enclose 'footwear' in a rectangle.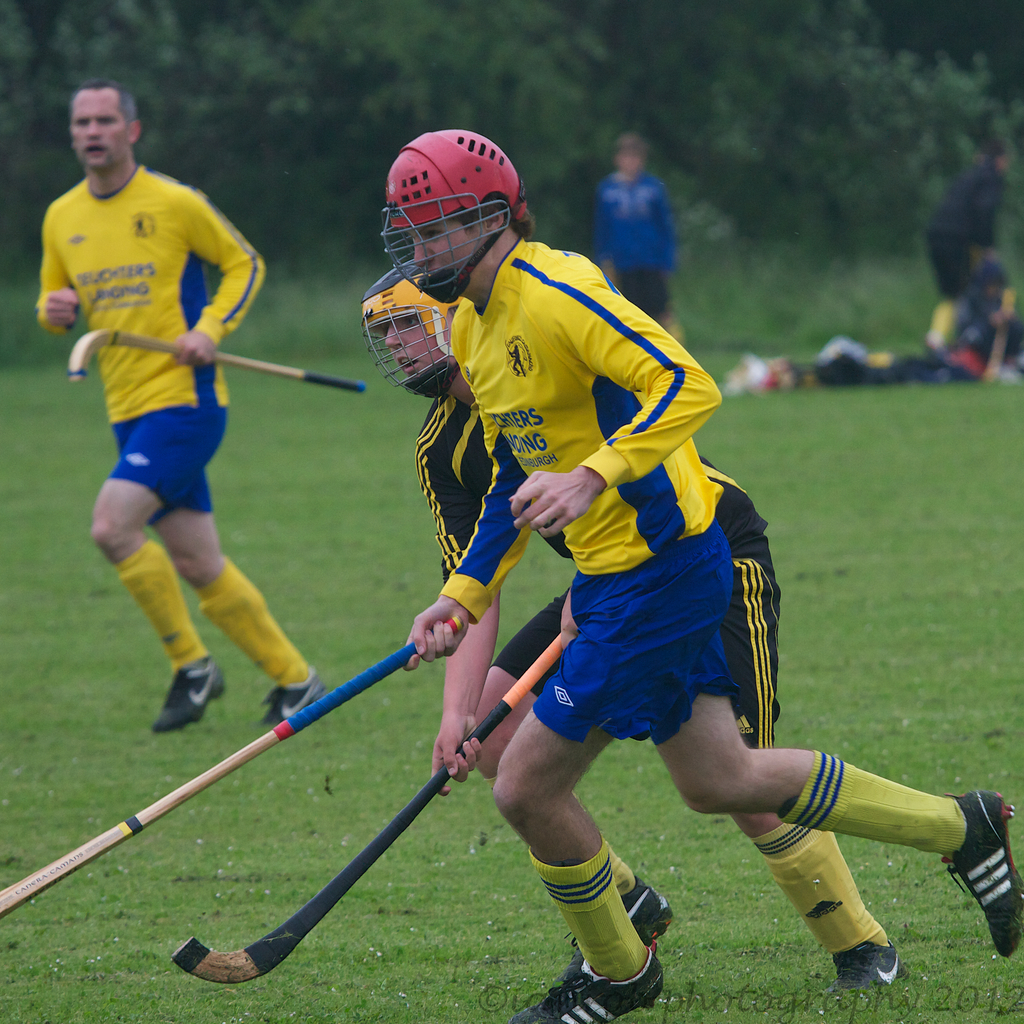
(x1=939, y1=794, x2=1023, y2=965).
